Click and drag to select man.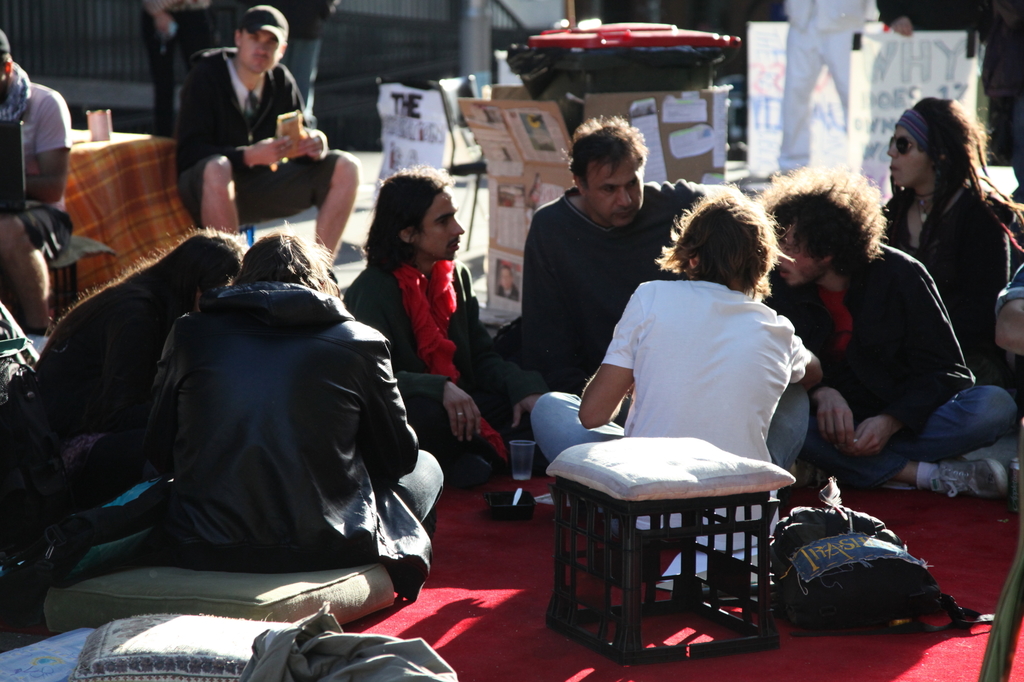
Selection: [x1=502, y1=116, x2=735, y2=414].
